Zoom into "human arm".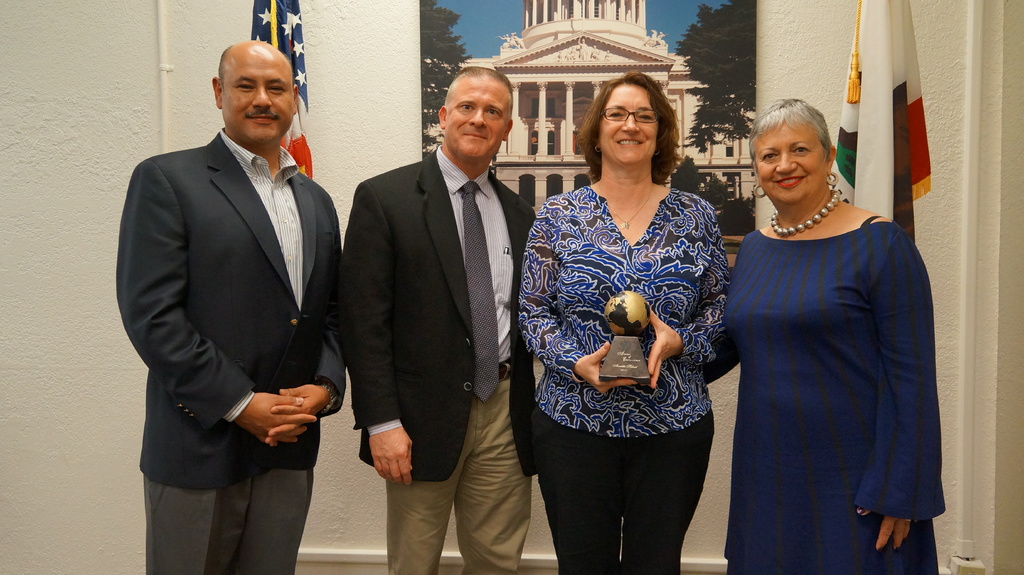
Zoom target: {"left": 854, "top": 221, "right": 944, "bottom": 552}.
